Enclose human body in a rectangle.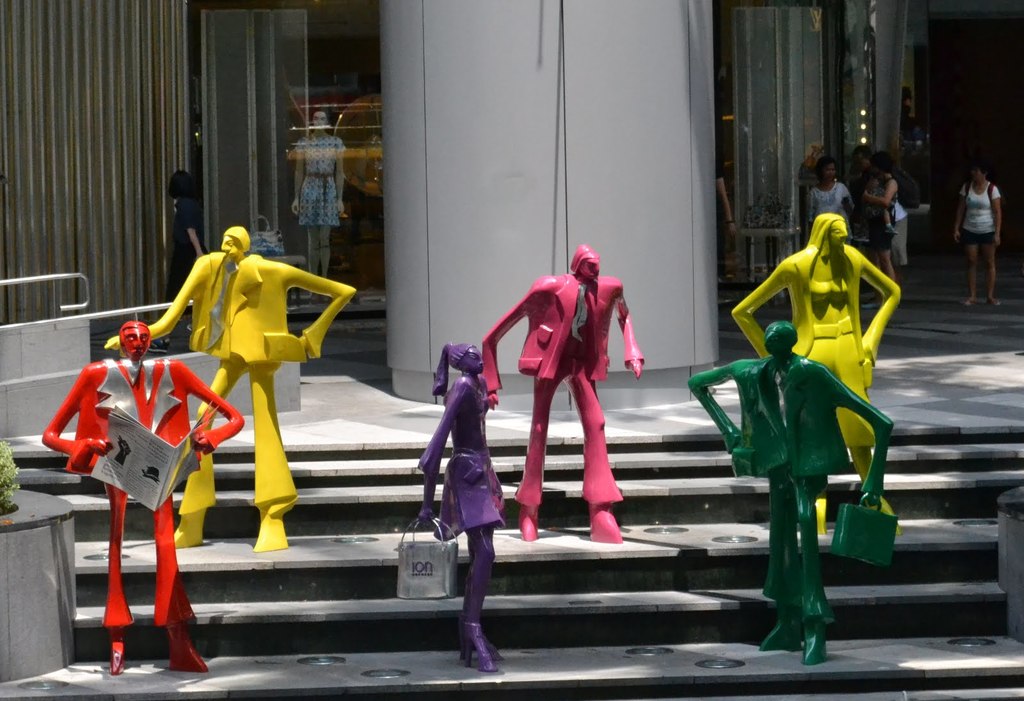
<region>42, 323, 243, 674</region>.
